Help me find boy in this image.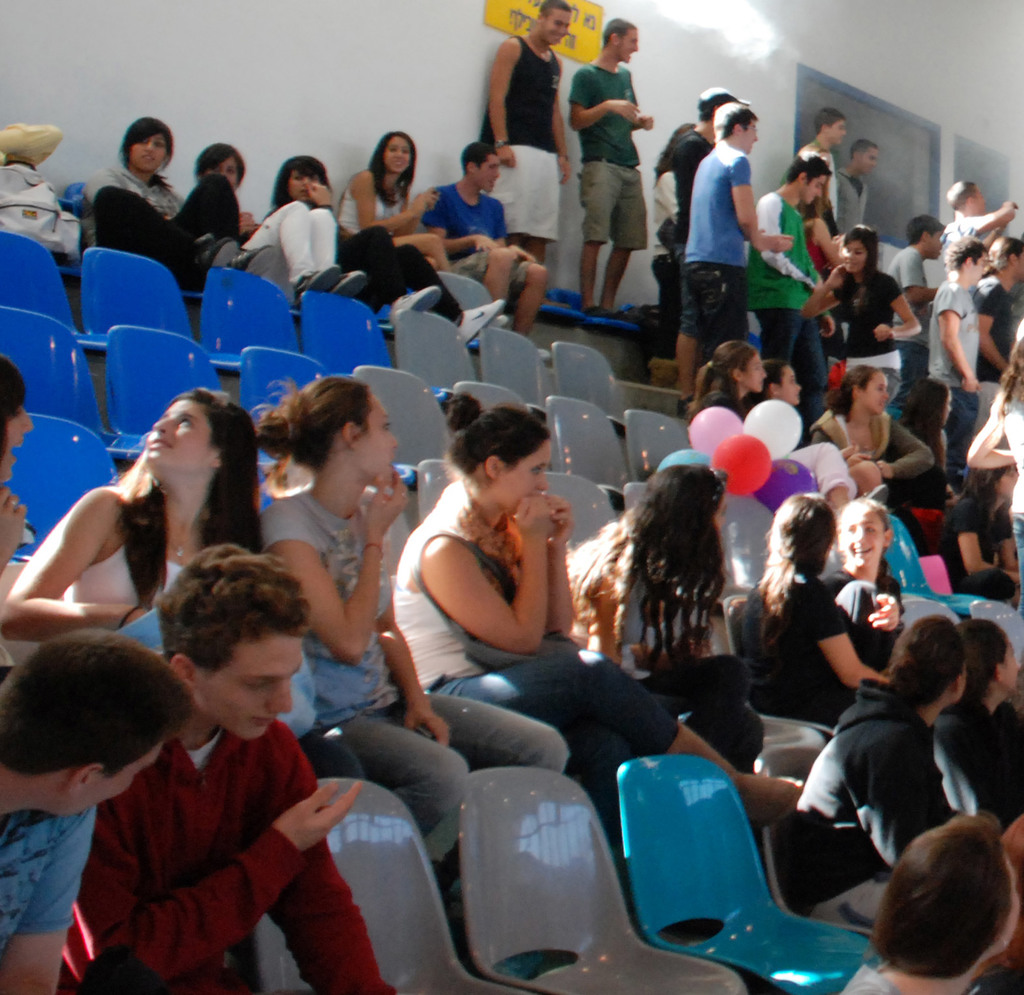
Found it: select_region(0, 626, 191, 994).
